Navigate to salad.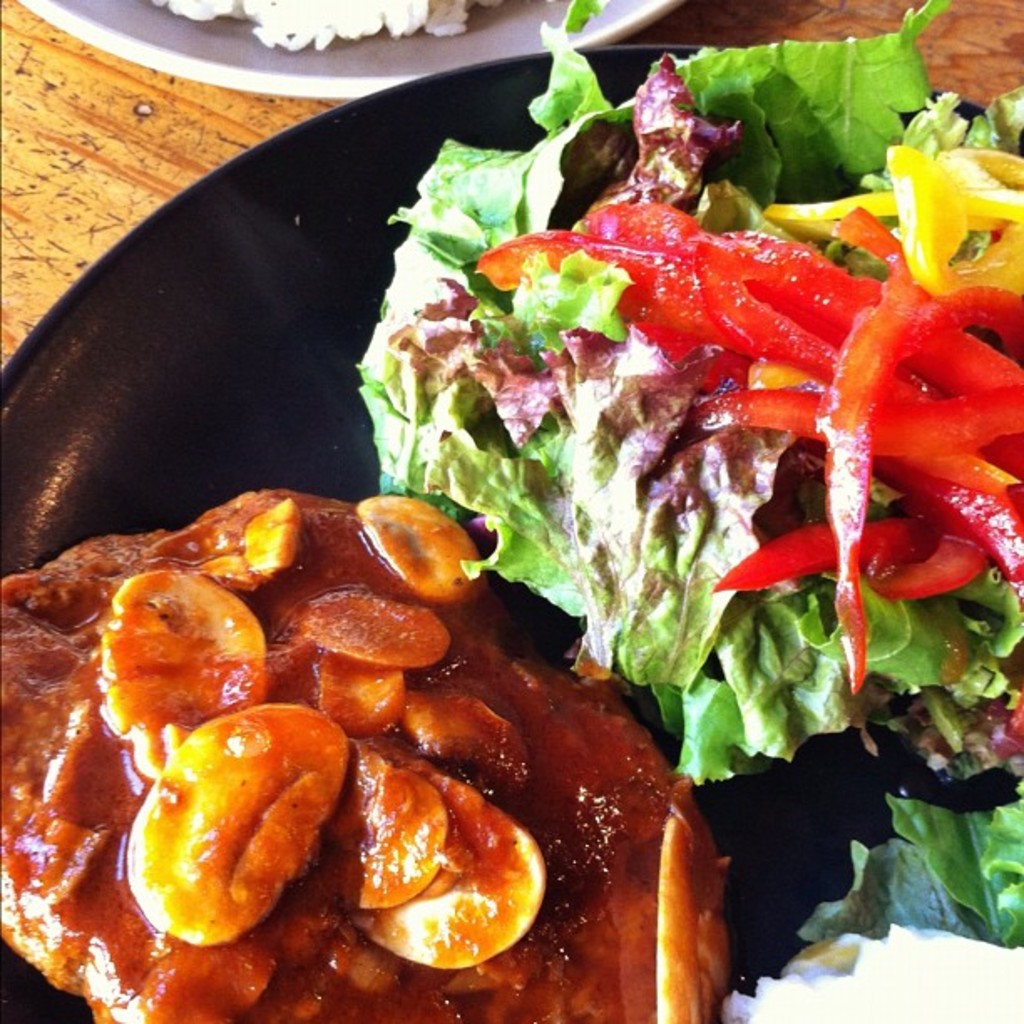
Navigation target: box=[318, 0, 1022, 902].
